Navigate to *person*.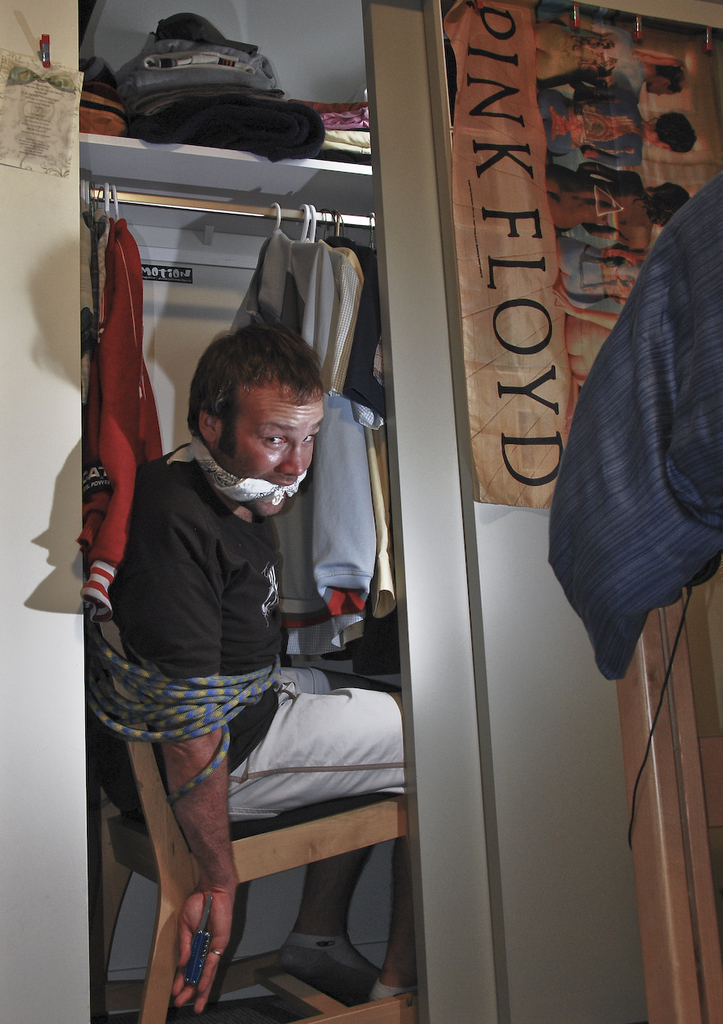
Navigation target: [557, 234, 645, 309].
